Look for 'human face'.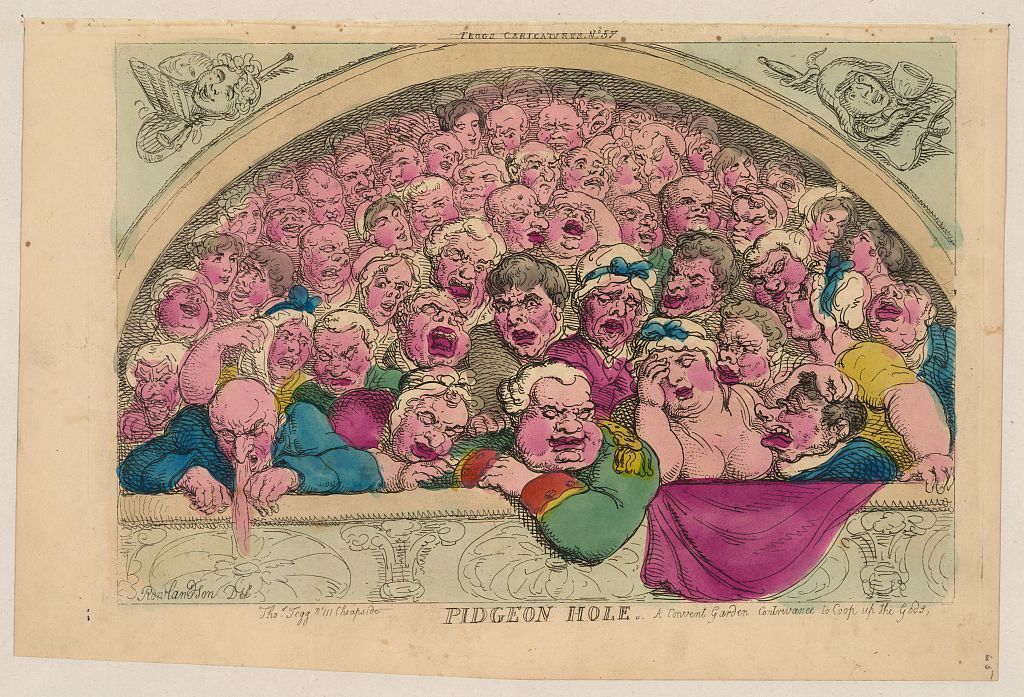
Found: (left=334, top=129, right=367, bottom=152).
